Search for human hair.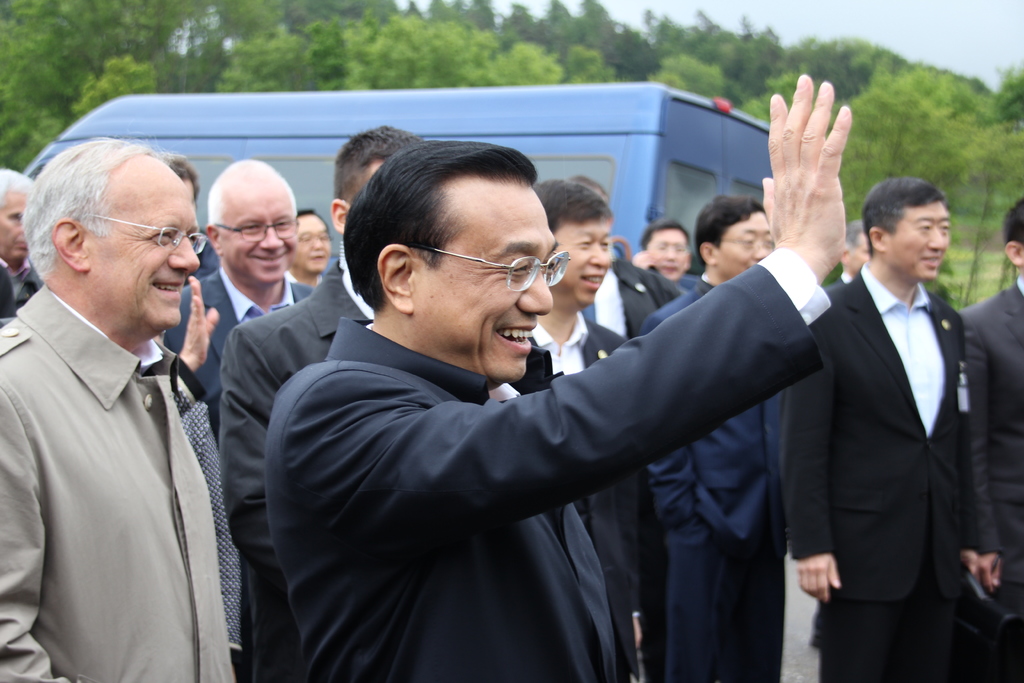
Found at <region>206, 165, 294, 227</region>.
